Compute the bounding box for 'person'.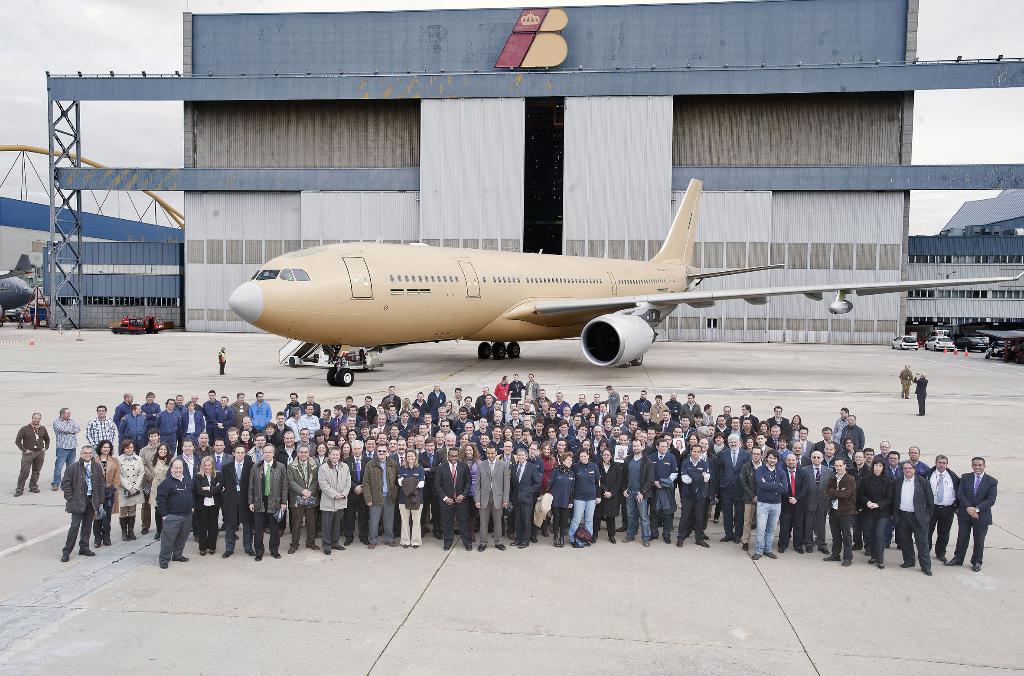
BBox(545, 406, 561, 424).
